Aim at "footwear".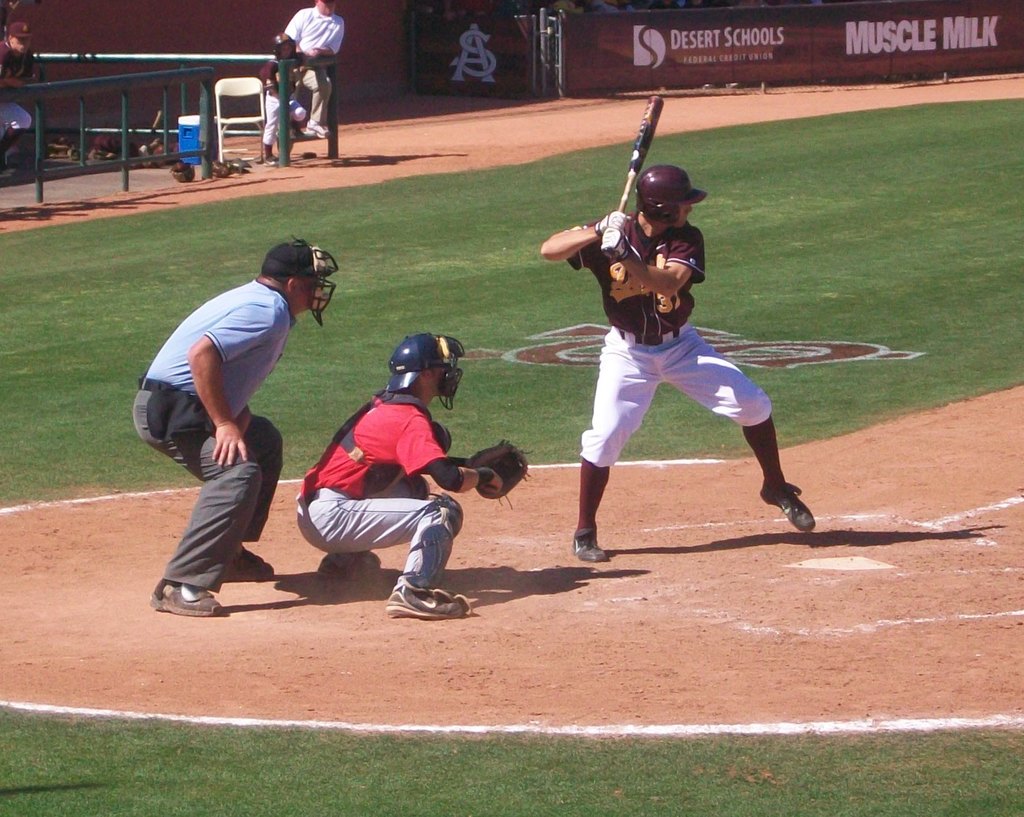
Aimed at left=570, top=531, right=604, bottom=564.
